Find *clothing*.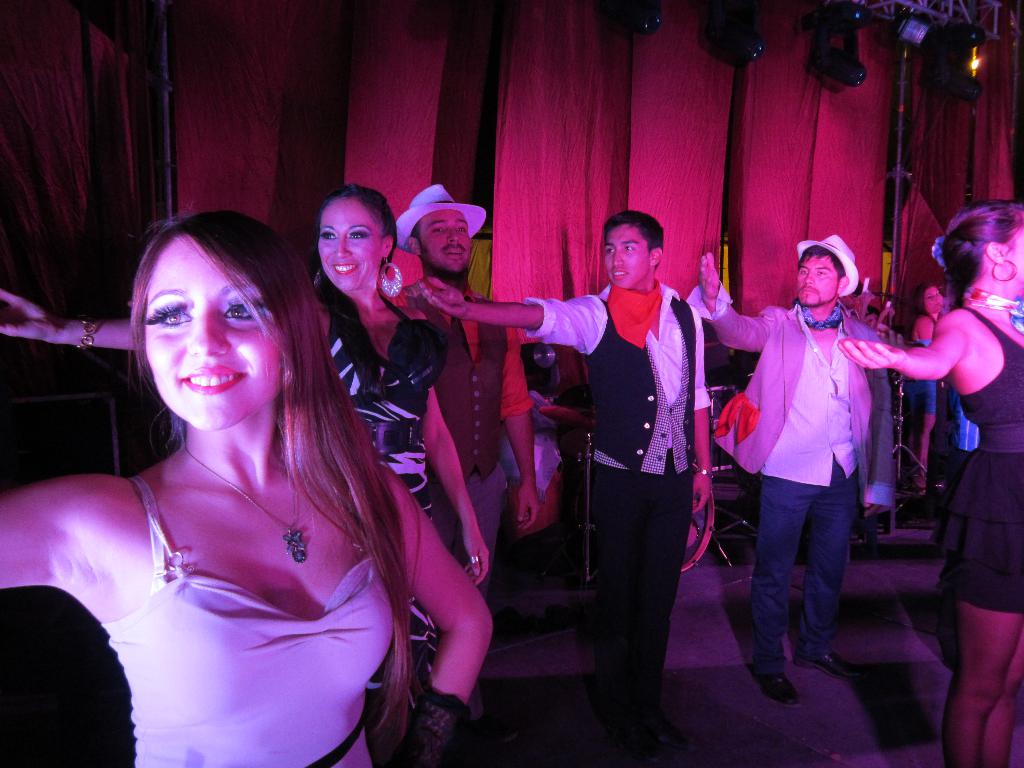
detection(913, 302, 1023, 617).
